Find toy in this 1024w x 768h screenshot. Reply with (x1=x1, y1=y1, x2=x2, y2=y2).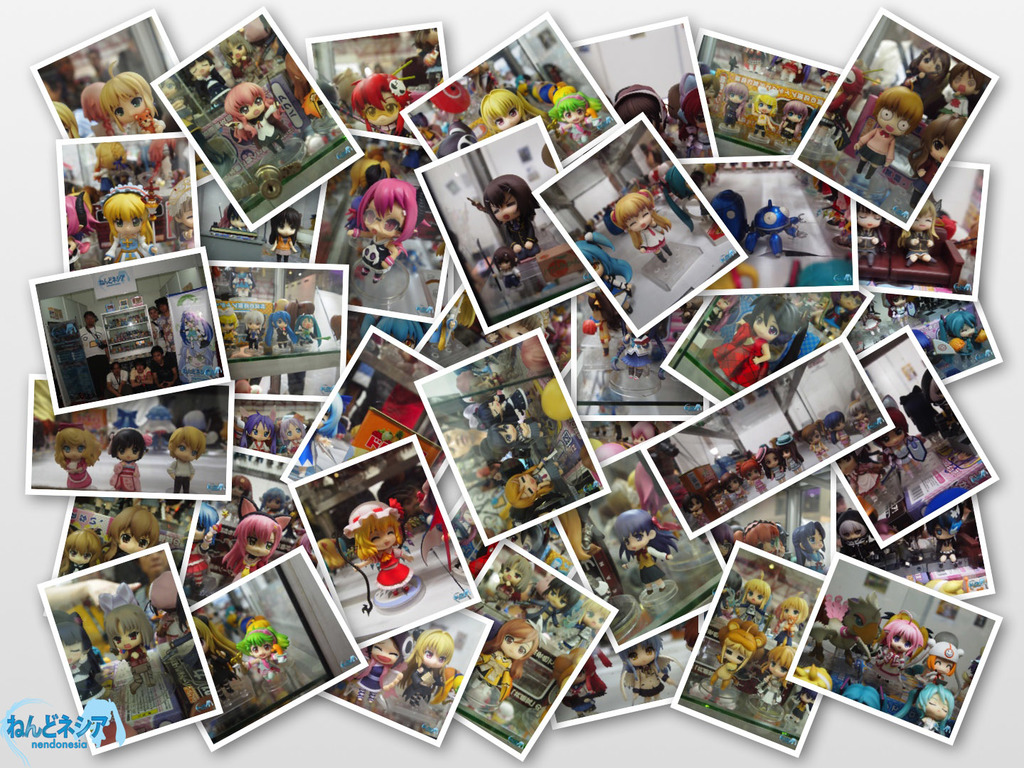
(x1=217, y1=304, x2=240, y2=354).
